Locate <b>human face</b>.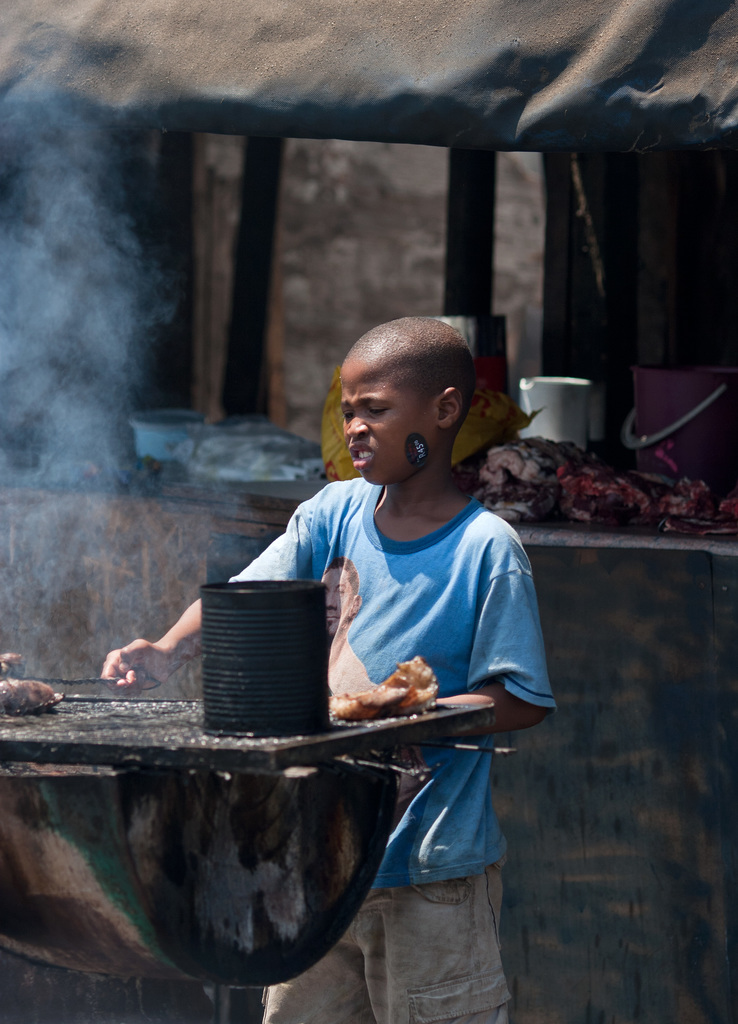
Bounding box: left=335, top=363, right=427, bottom=493.
